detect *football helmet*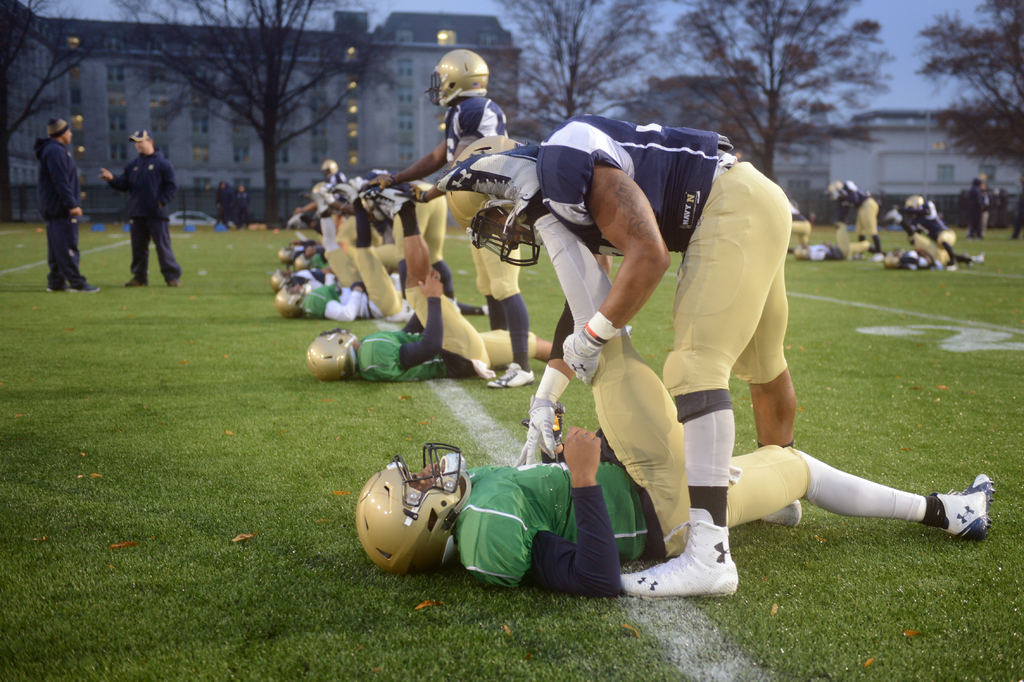
crop(291, 250, 324, 271)
